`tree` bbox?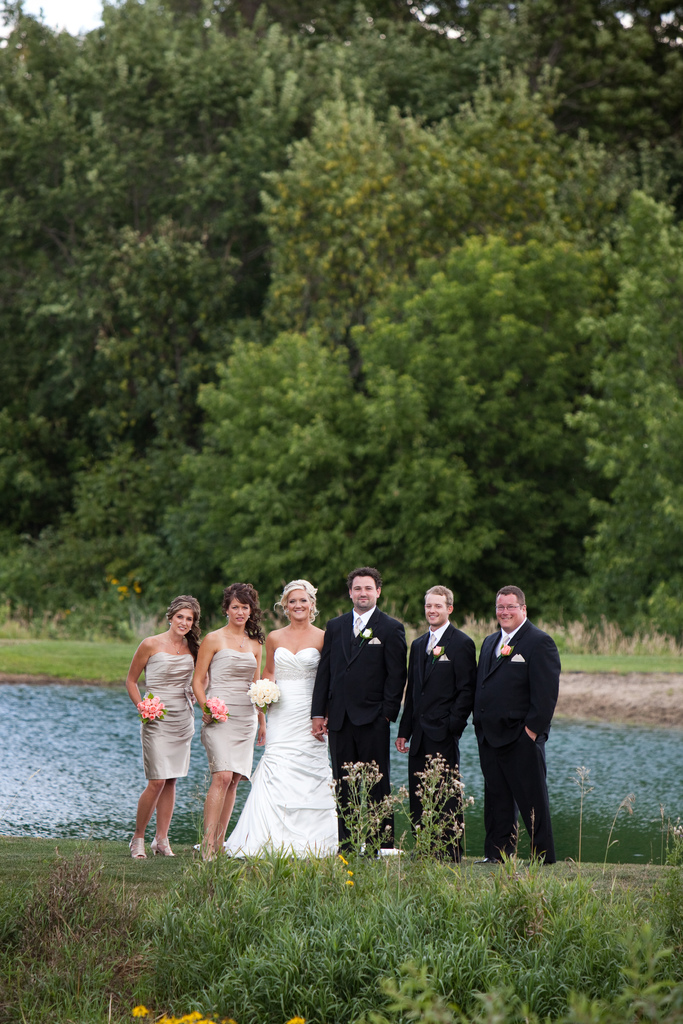
bbox=[3, 3, 309, 516]
